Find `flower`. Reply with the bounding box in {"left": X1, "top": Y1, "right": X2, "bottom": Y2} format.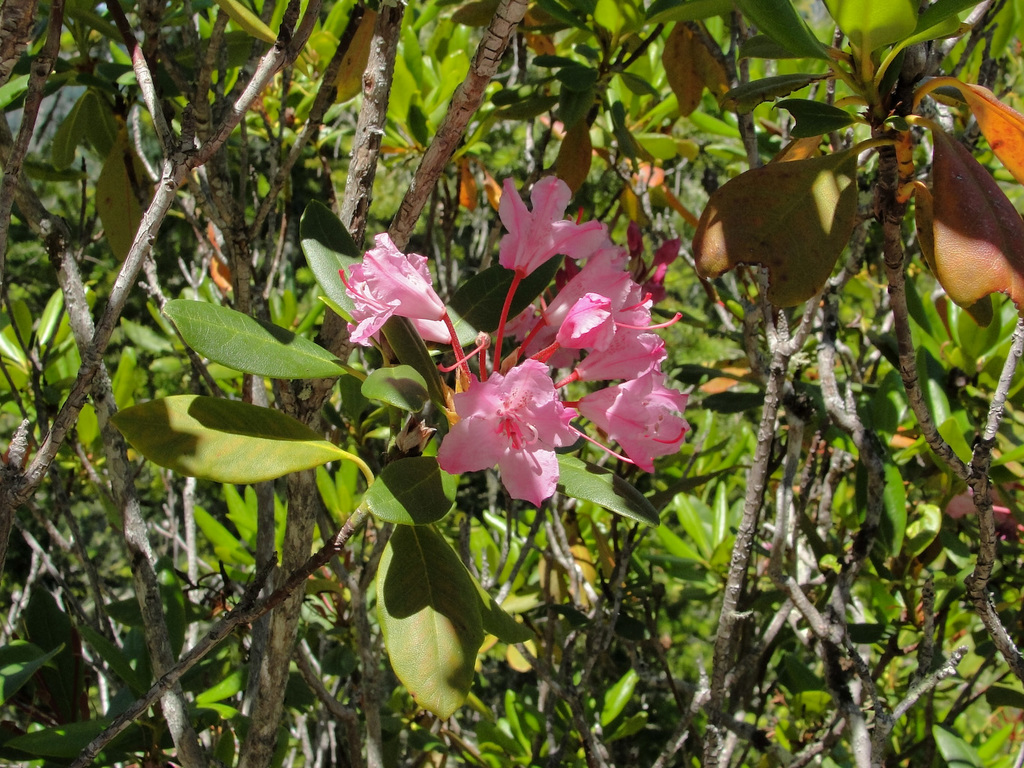
{"left": 543, "top": 244, "right": 653, "bottom": 323}.
